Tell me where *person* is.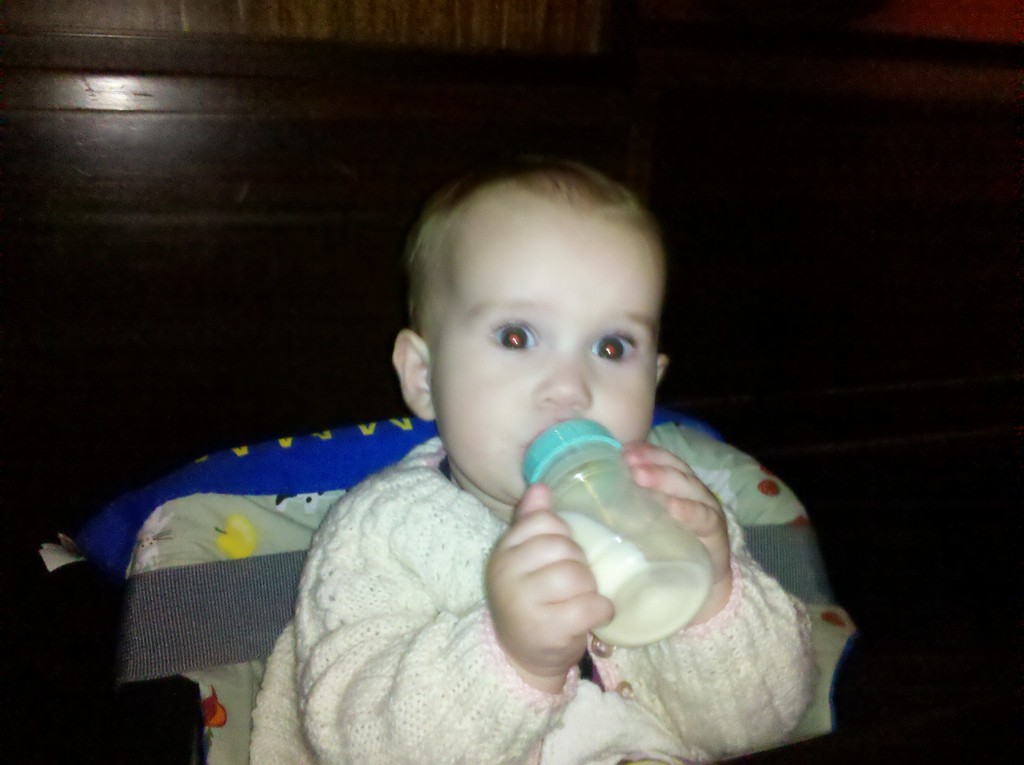
*person* is at [216,141,808,755].
